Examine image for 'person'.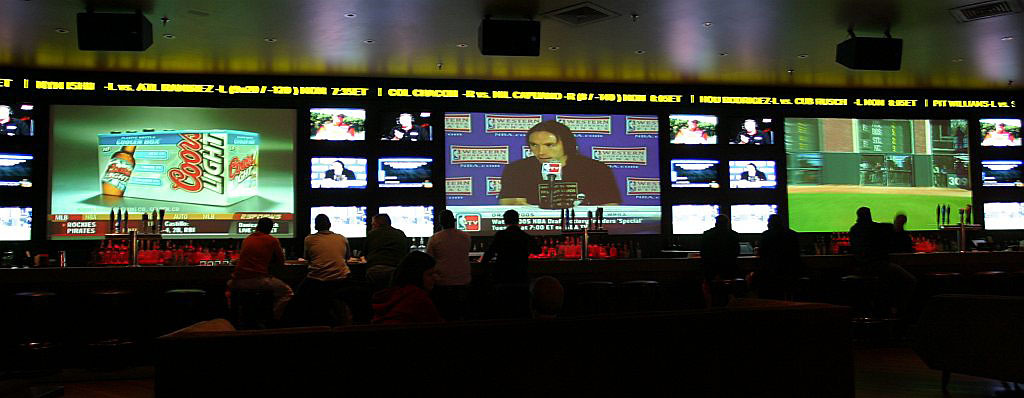
Examination result: {"left": 233, "top": 217, "right": 288, "bottom": 278}.
